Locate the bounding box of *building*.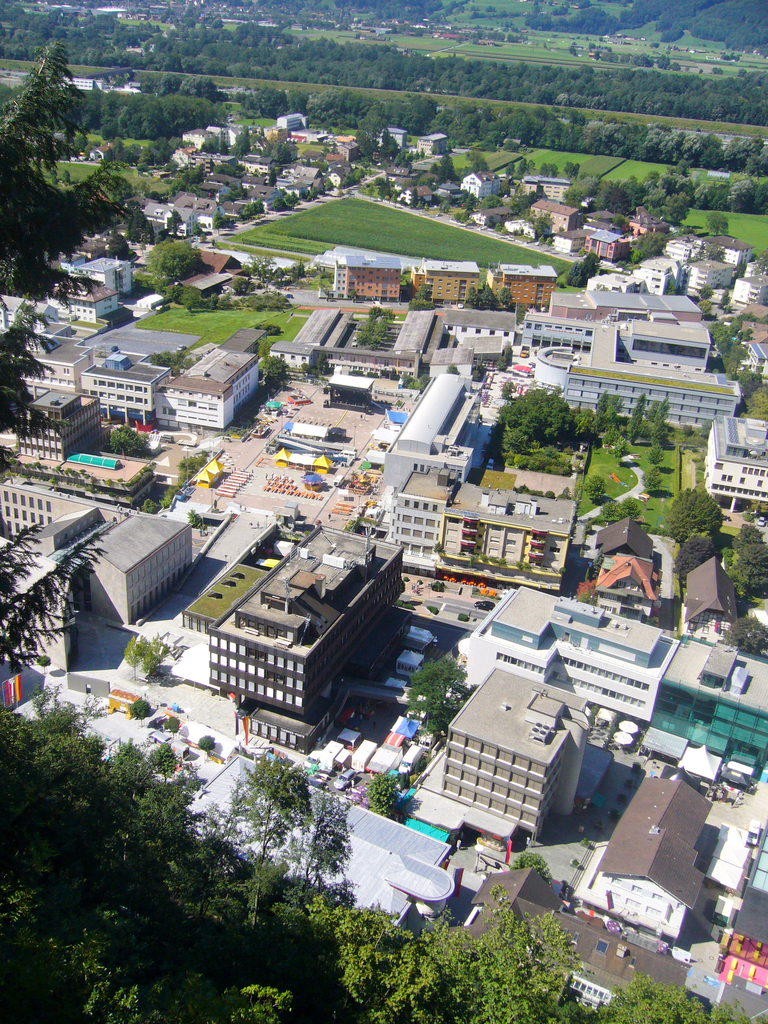
Bounding box: (left=463, top=171, right=675, bottom=260).
